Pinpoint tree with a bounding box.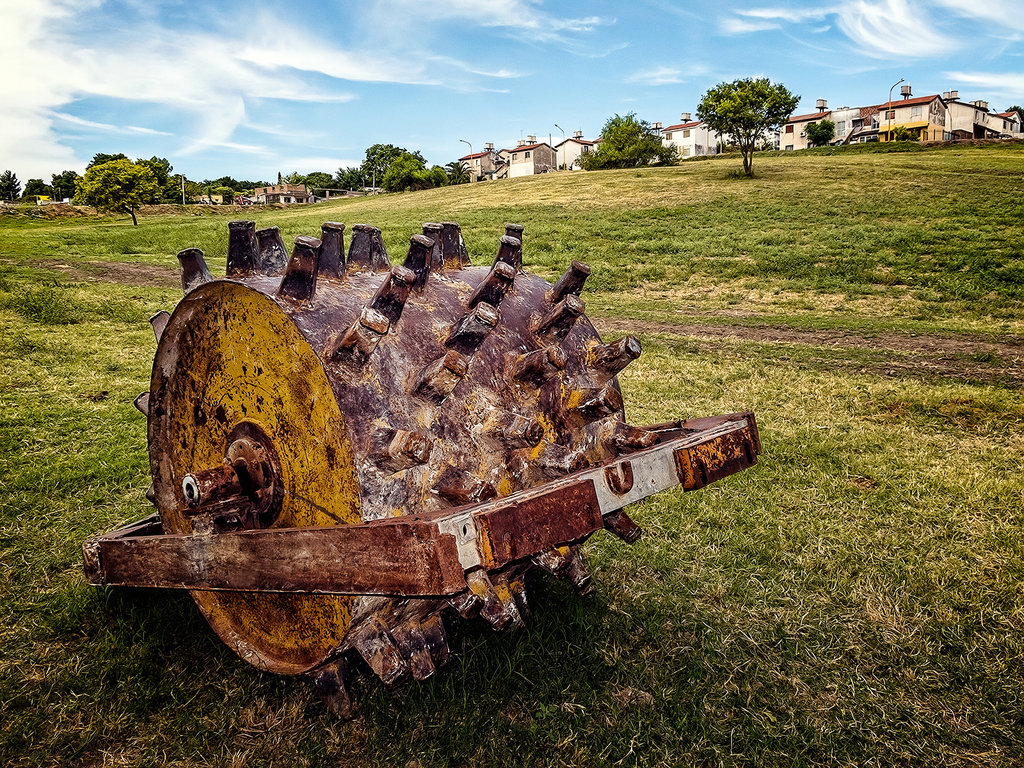
(left=809, top=118, right=835, bottom=148).
